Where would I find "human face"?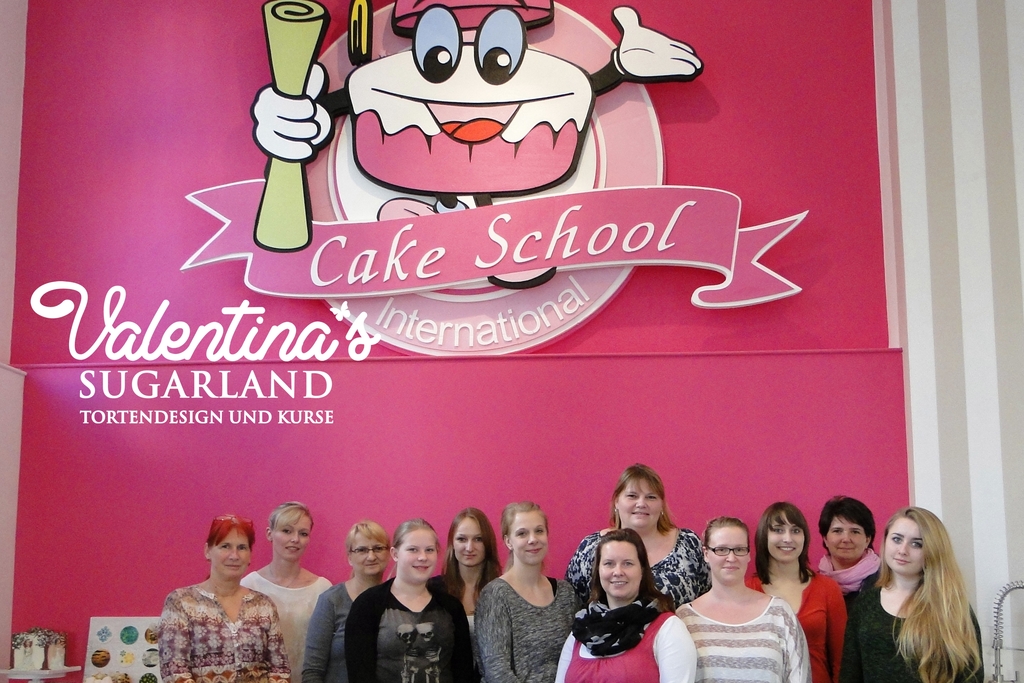
At {"left": 211, "top": 530, "right": 250, "bottom": 580}.
